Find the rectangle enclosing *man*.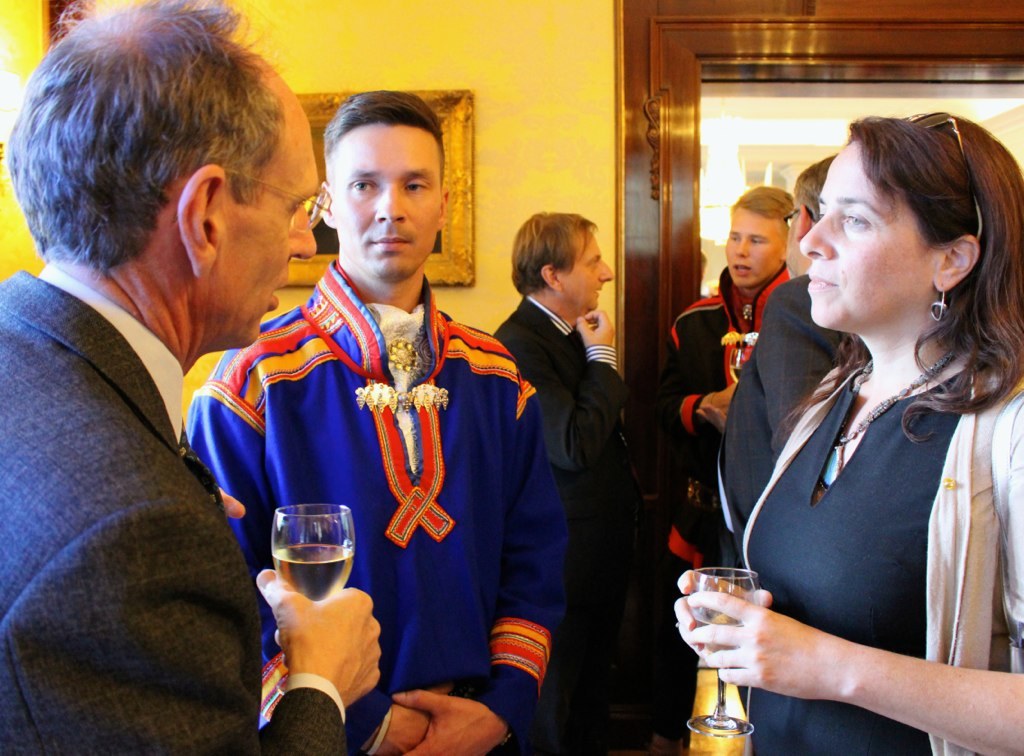
bbox=[0, 0, 401, 746].
